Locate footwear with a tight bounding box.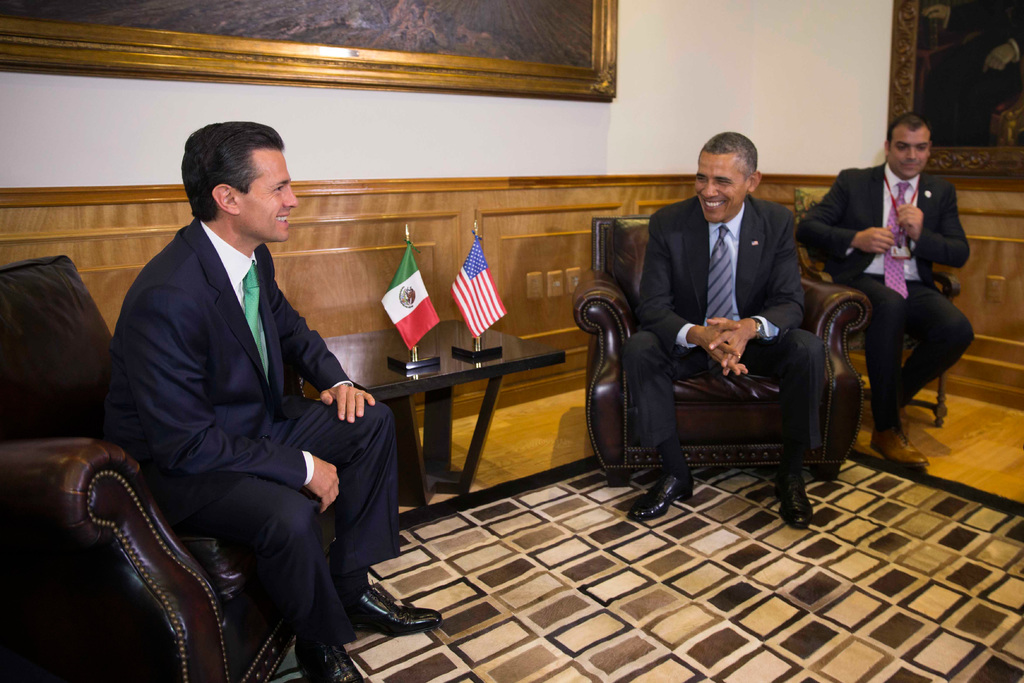
x1=870 y1=419 x2=935 y2=473.
